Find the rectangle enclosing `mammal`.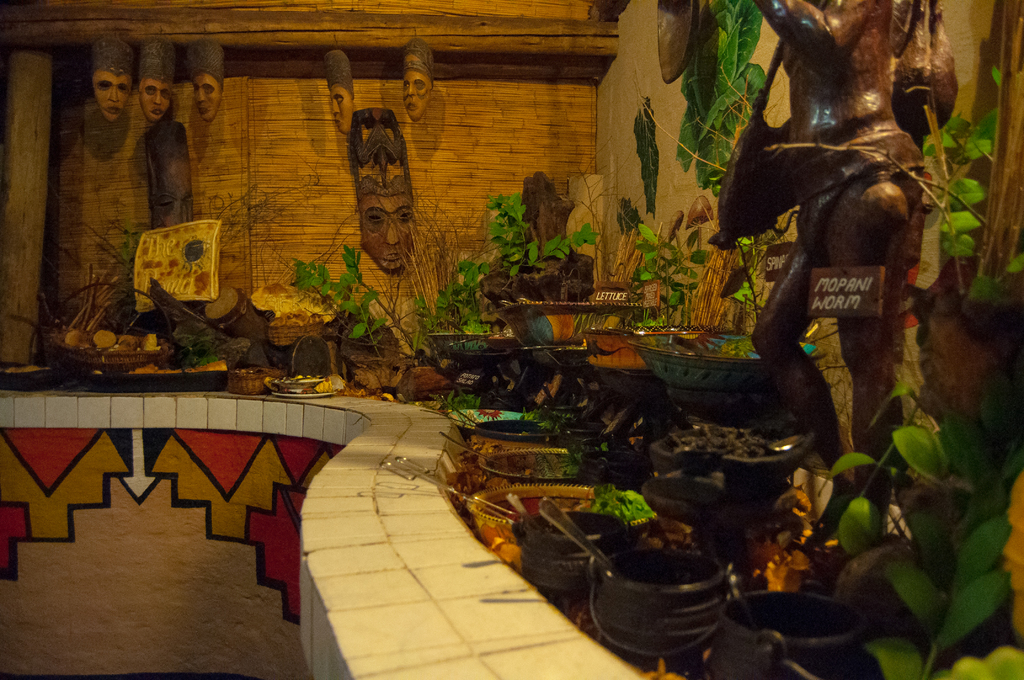
x1=185 y1=35 x2=227 y2=120.
